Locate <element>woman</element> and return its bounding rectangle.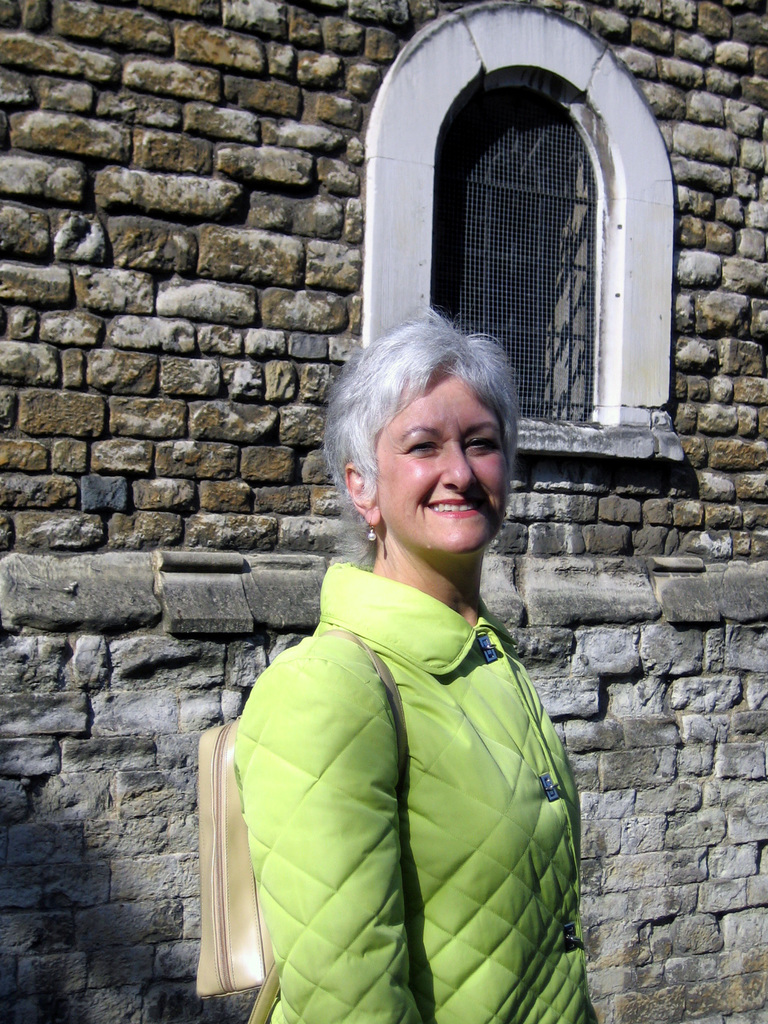
[left=231, top=294, right=579, bottom=1023].
